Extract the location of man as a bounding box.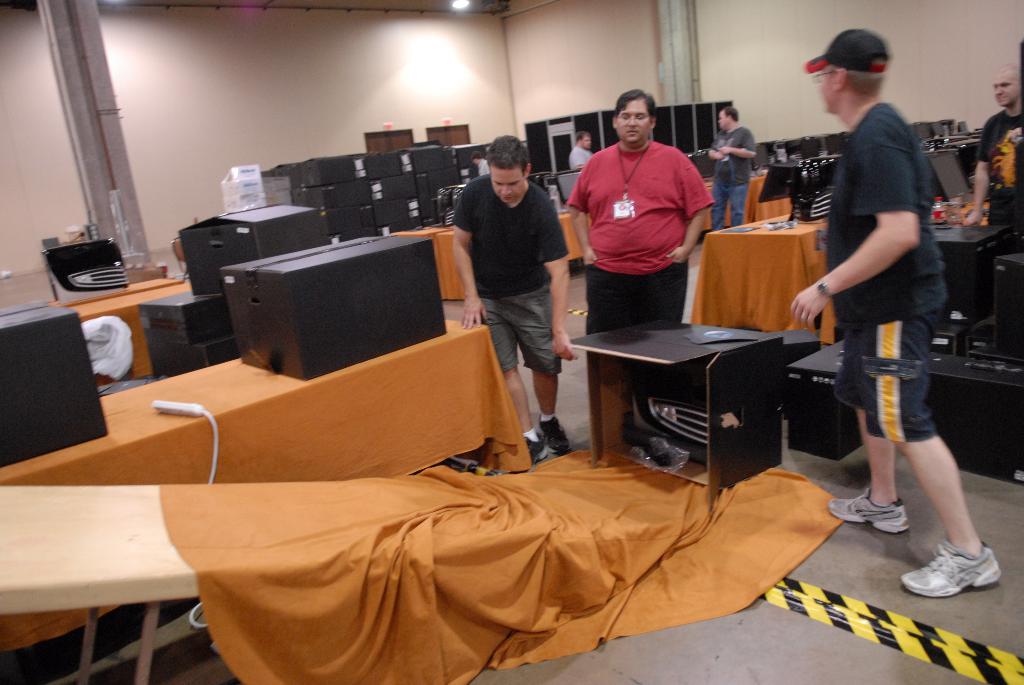
bbox=[568, 129, 595, 173].
